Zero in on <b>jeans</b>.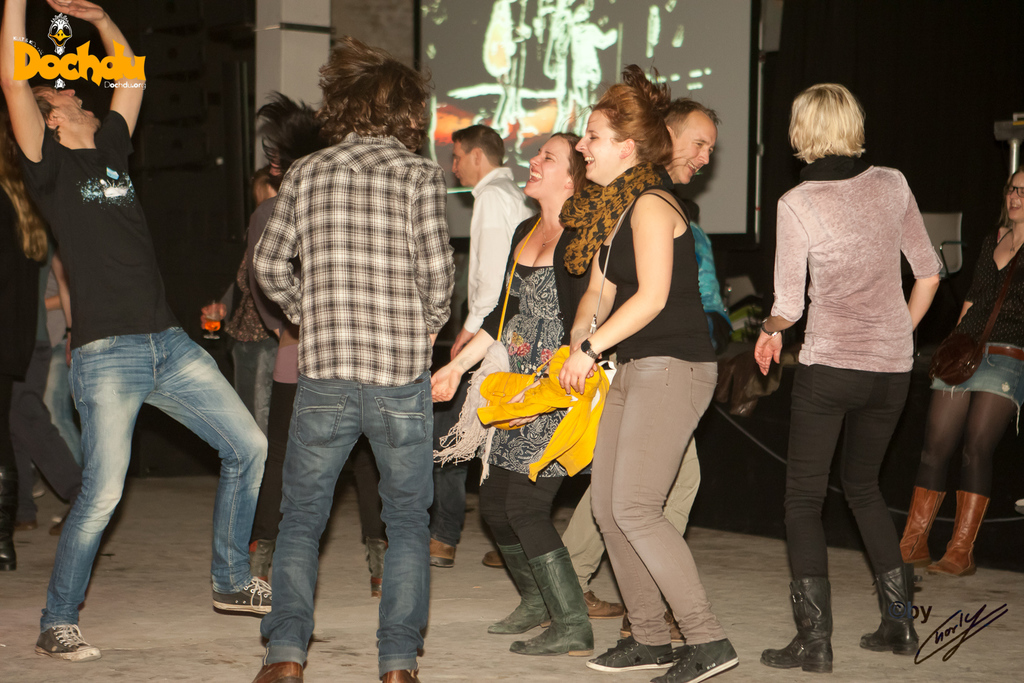
Zeroed in: 27:308:247:636.
